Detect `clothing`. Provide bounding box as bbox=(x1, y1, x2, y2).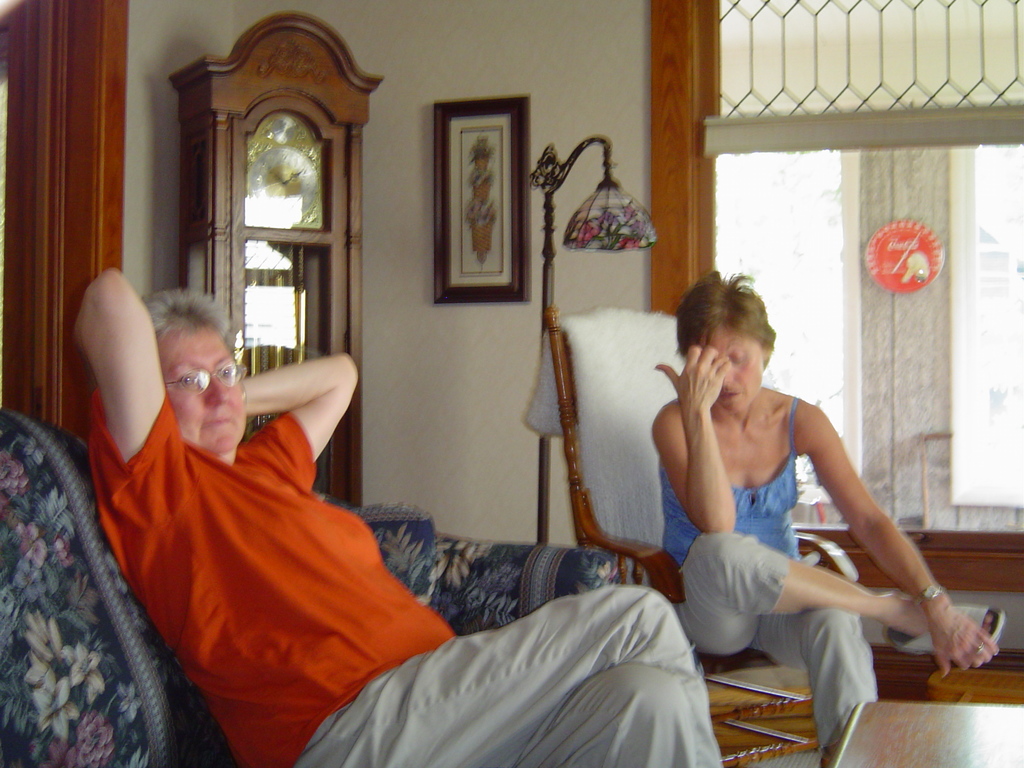
bbox=(83, 384, 723, 767).
